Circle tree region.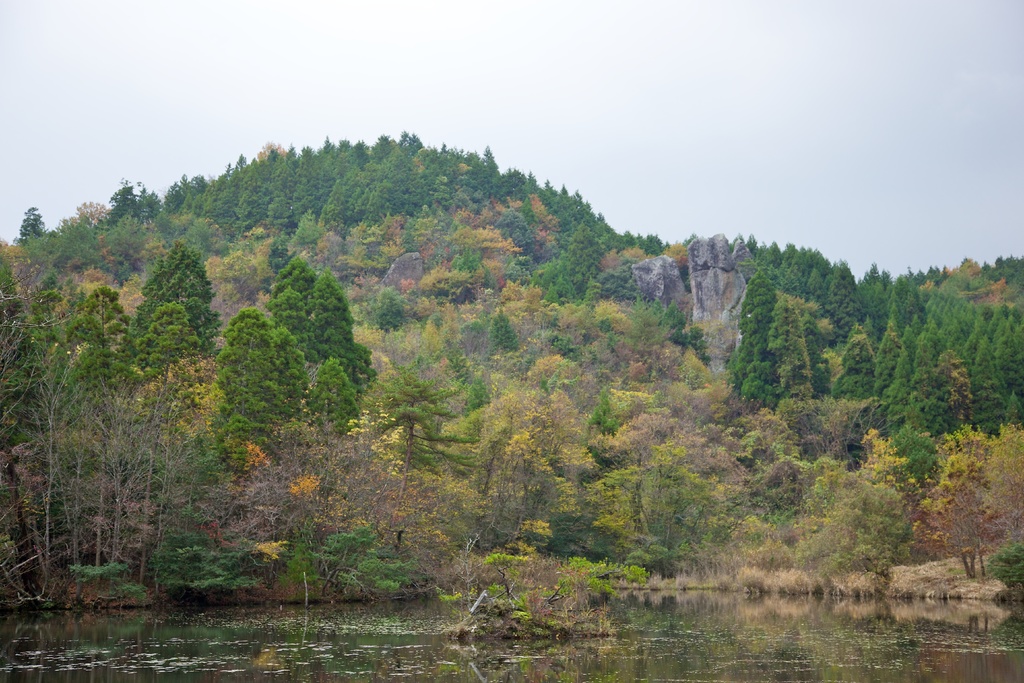
Region: {"left": 467, "top": 385, "right": 563, "bottom": 494}.
